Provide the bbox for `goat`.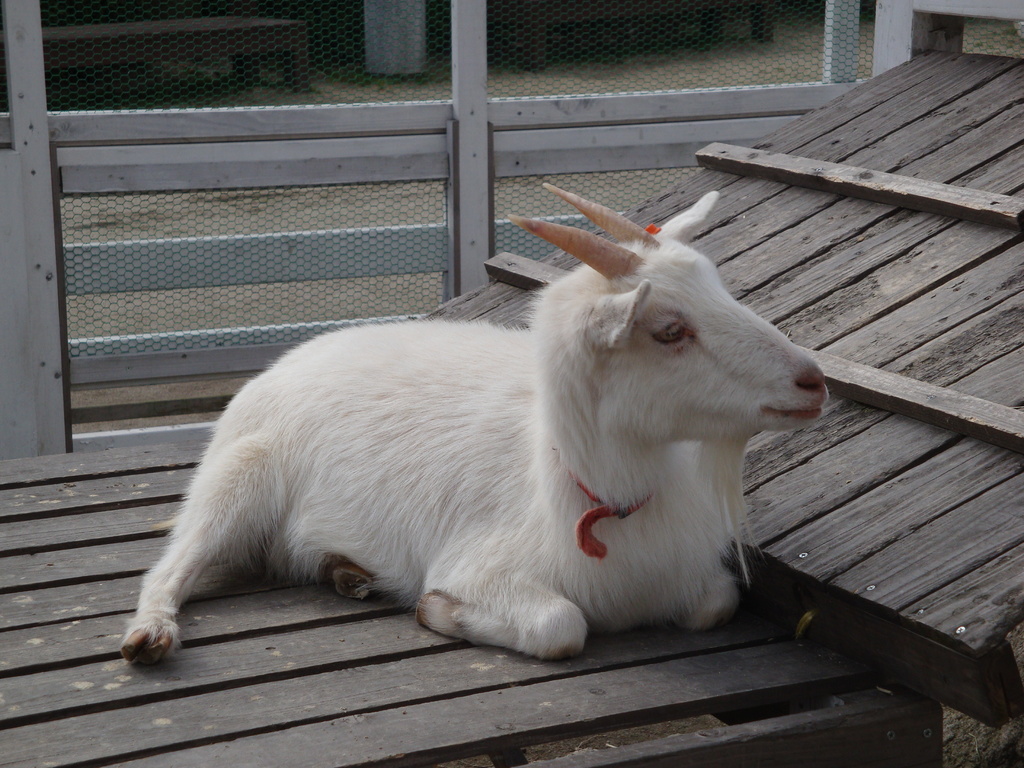
[108, 162, 830, 655].
